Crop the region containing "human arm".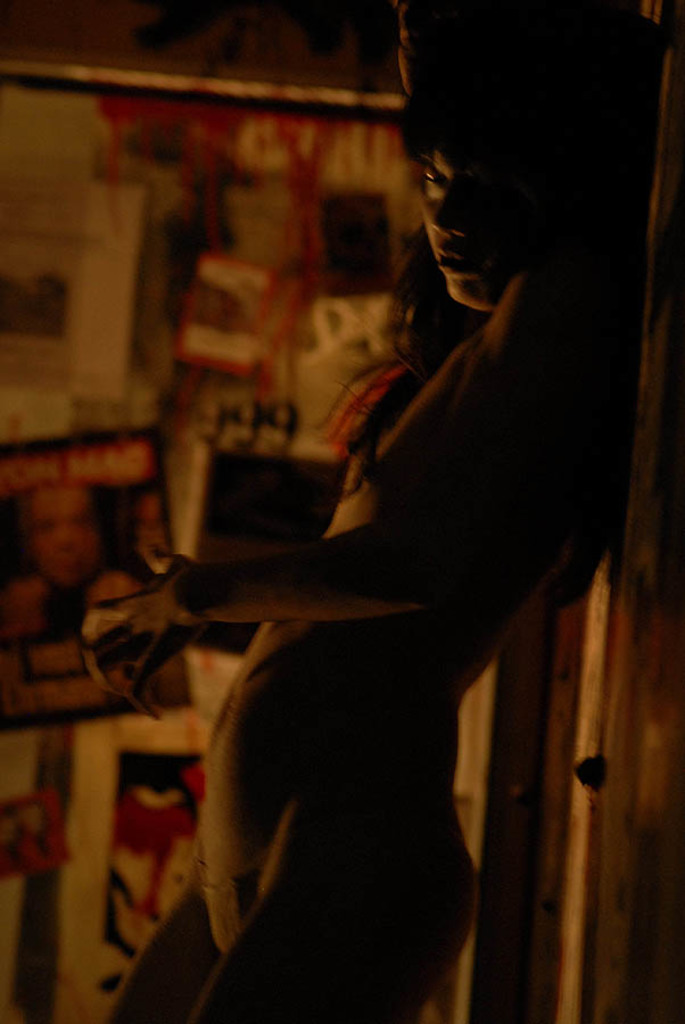
Crop region: box=[83, 254, 546, 716].
